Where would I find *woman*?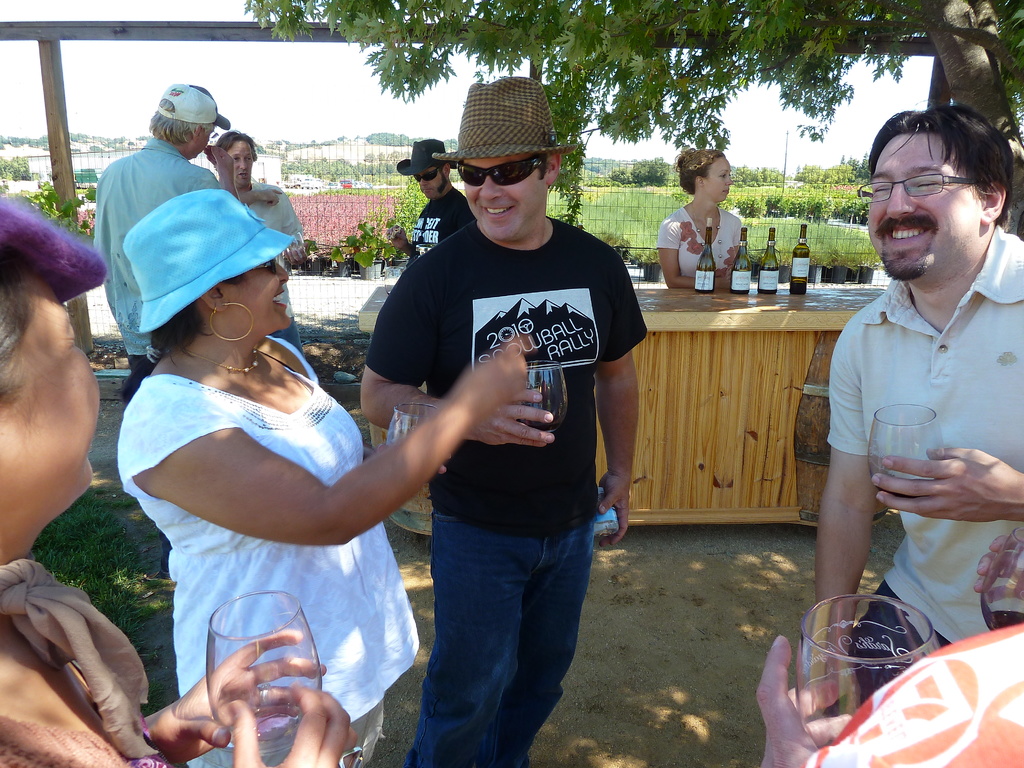
At region(0, 190, 358, 767).
